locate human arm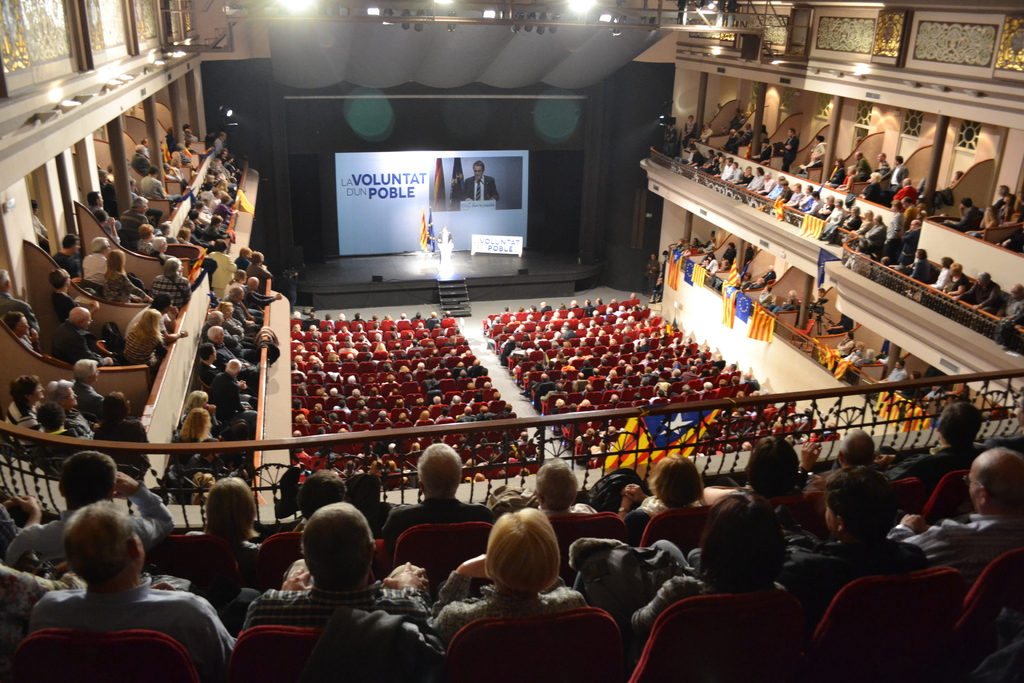
bbox=[885, 514, 952, 565]
